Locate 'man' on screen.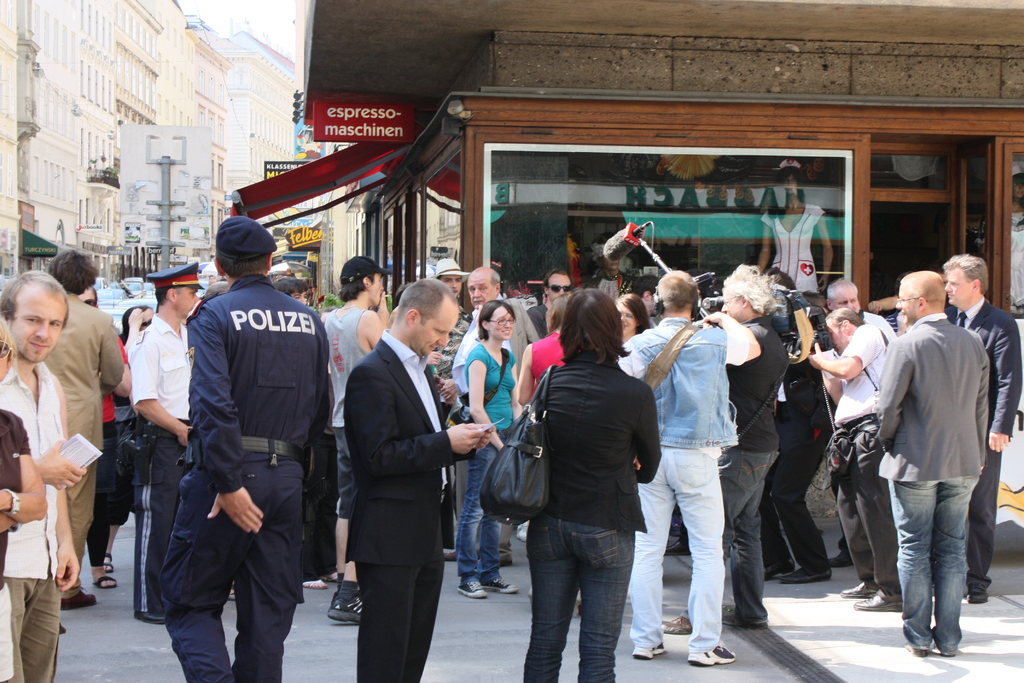
On screen at box=[634, 277, 660, 329].
